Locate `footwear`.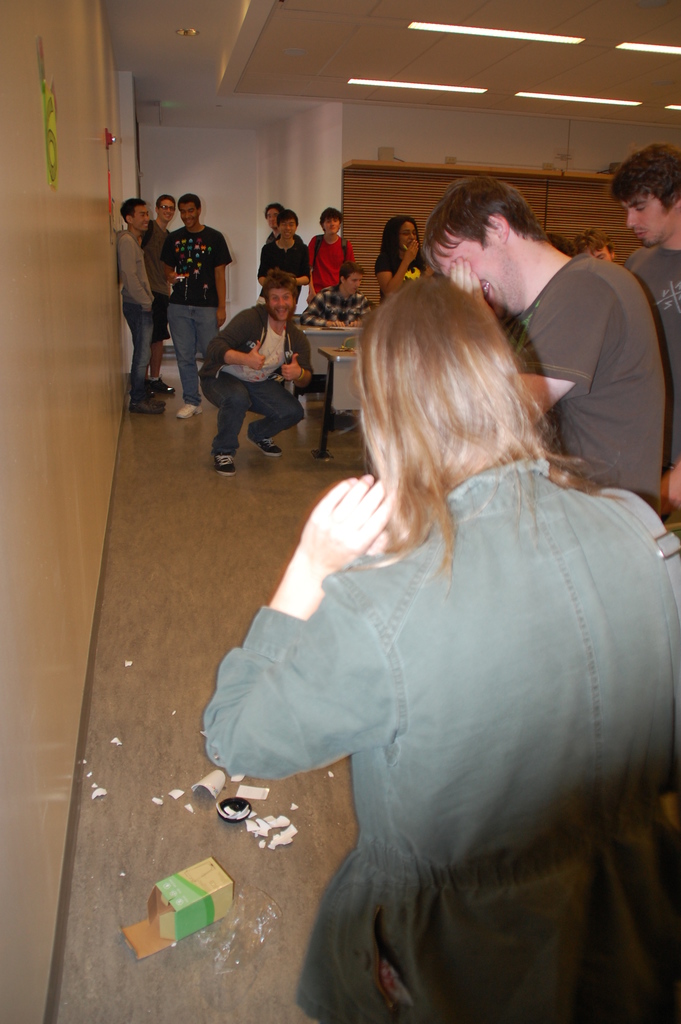
Bounding box: [x1=145, y1=376, x2=165, y2=393].
